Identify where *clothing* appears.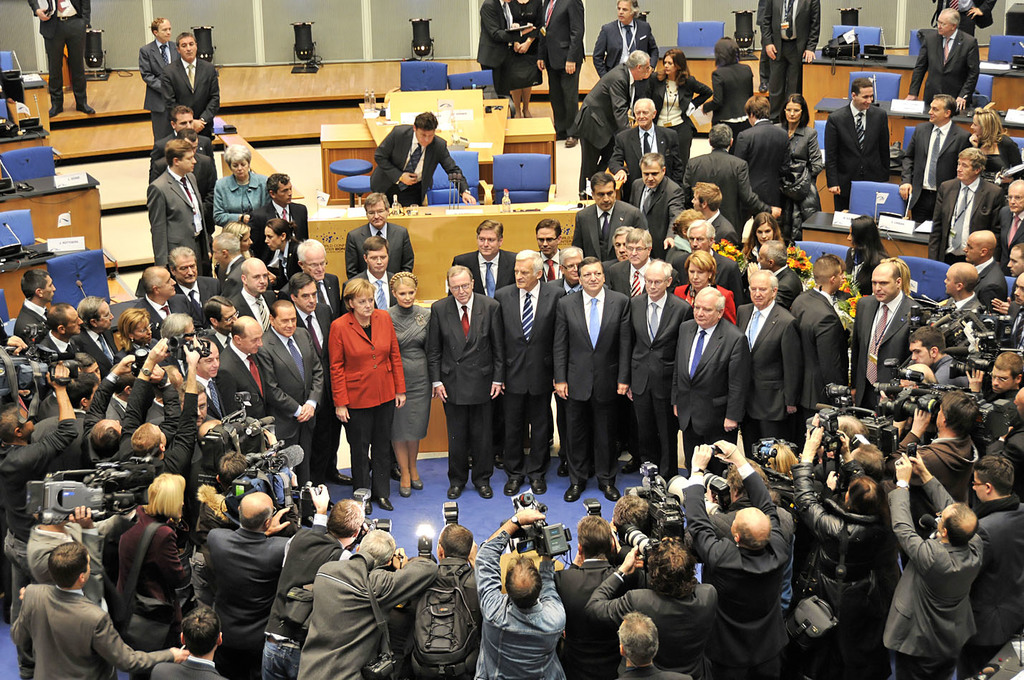
Appears at (507,0,537,92).
